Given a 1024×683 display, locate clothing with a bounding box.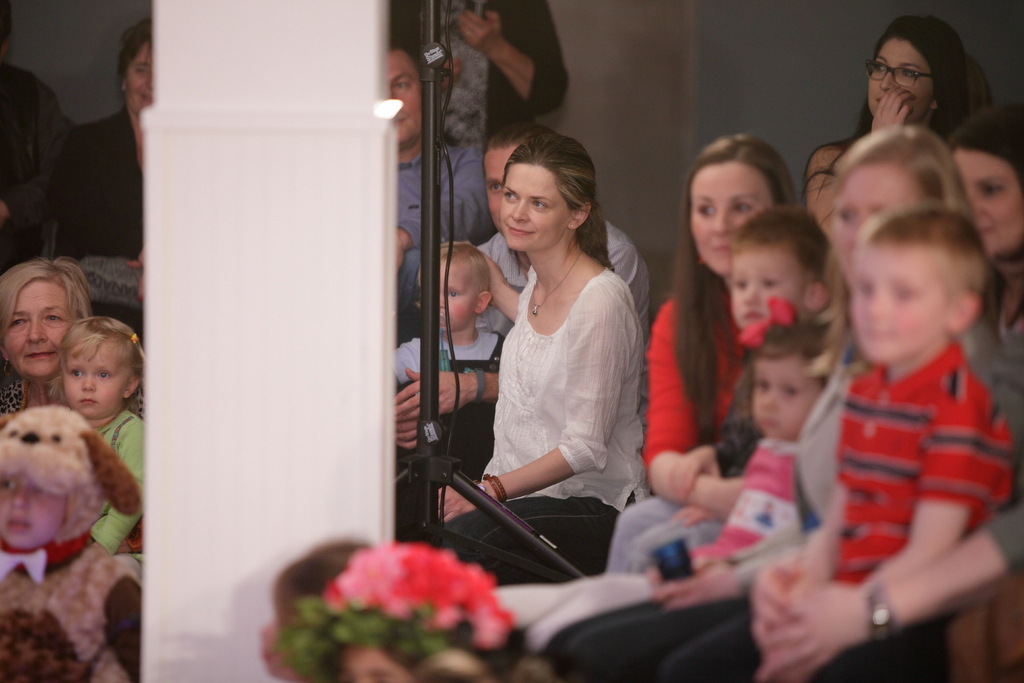
Located: 442, 259, 641, 584.
